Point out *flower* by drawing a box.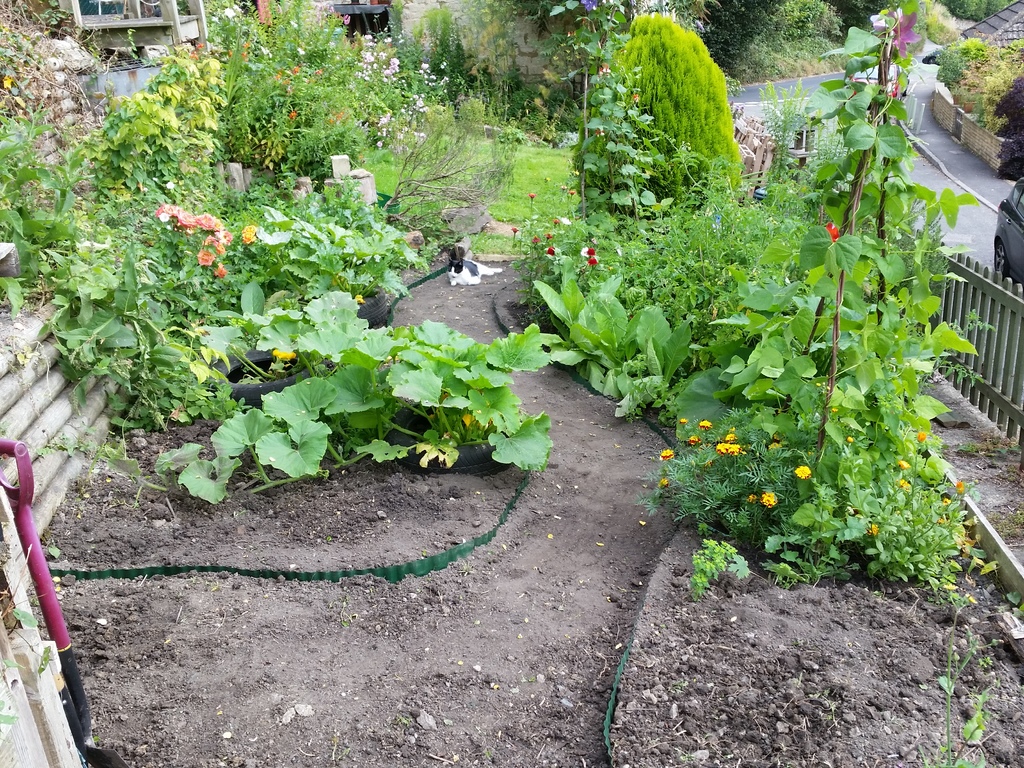
527,188,535,198.
